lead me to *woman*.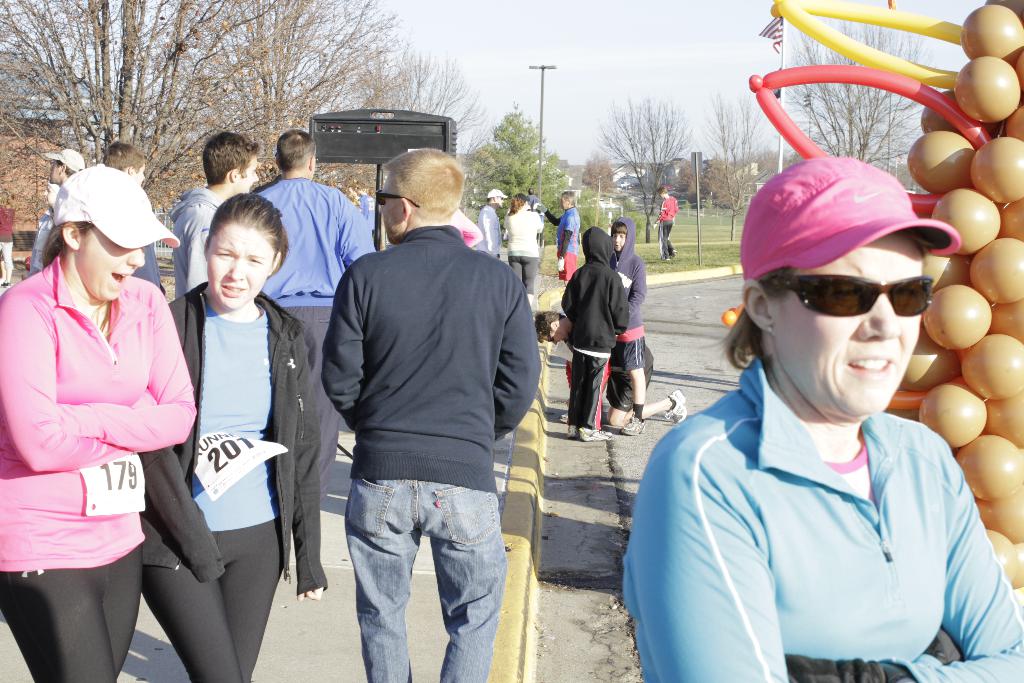
Lead to (x1=0, y1=162, x2=196, y2=682).
